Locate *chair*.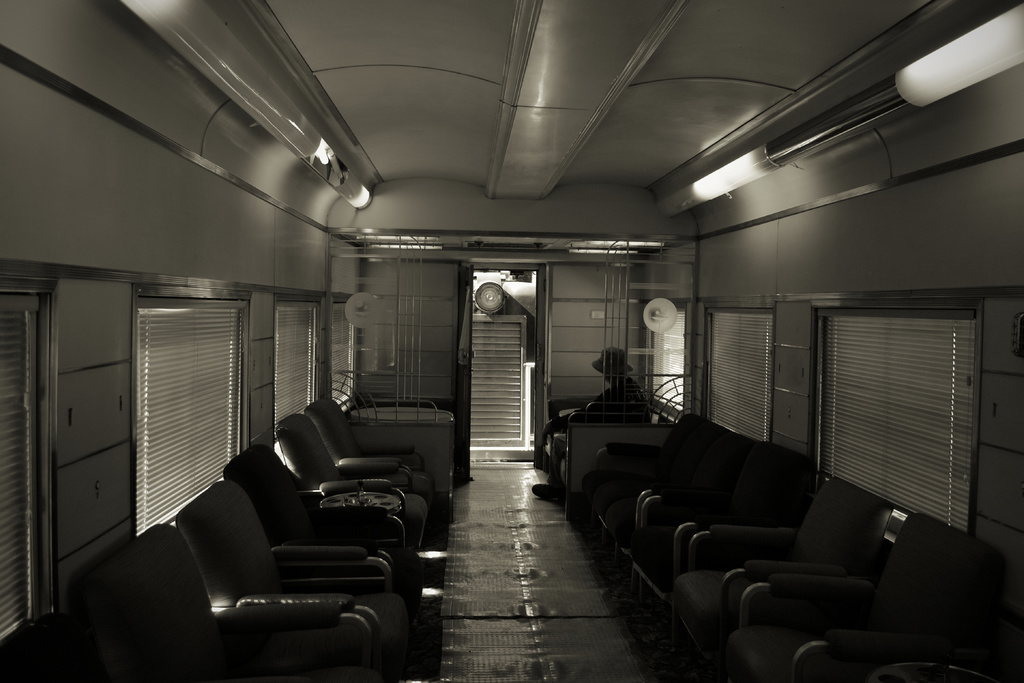
Bounding box: 223 446 431 566.
